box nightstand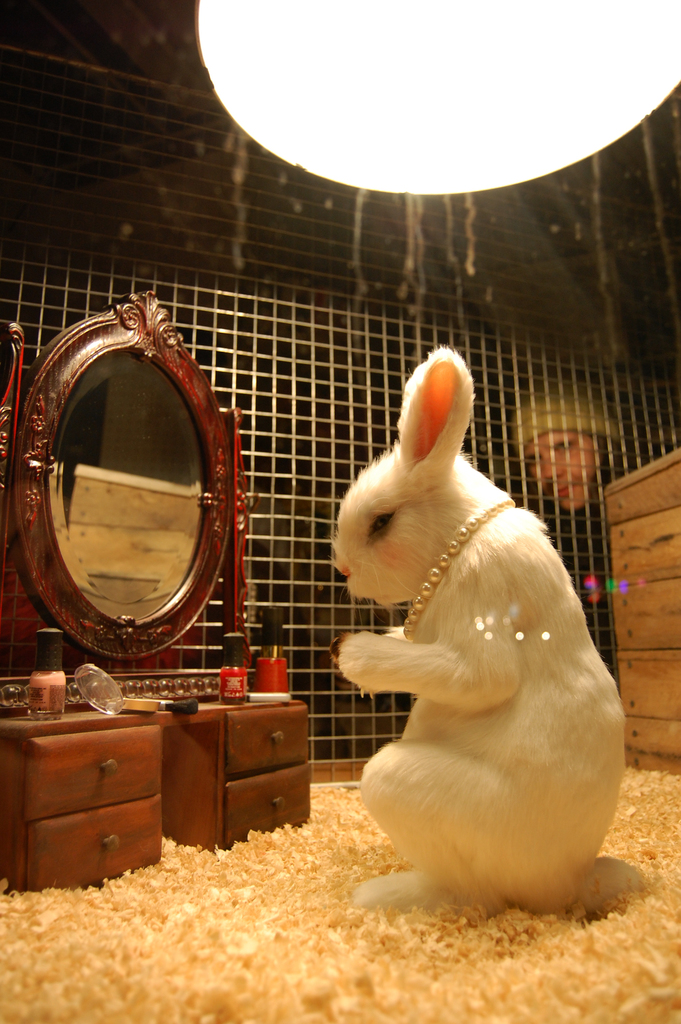
0,664,322,886
